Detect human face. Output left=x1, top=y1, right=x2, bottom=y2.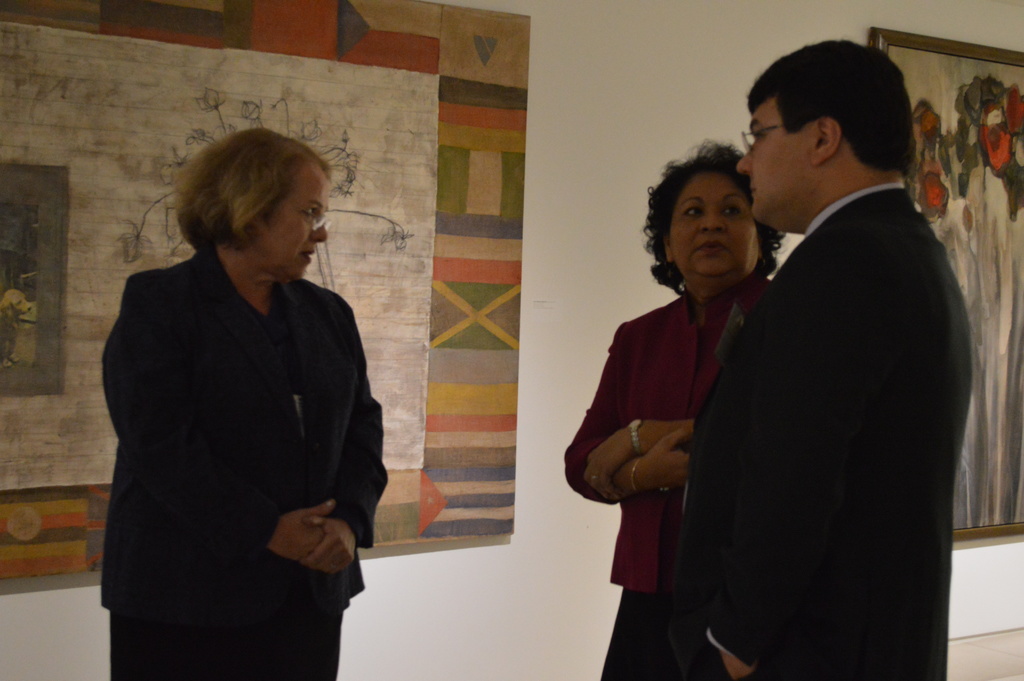
left=738, top=91, right=817, bottom=227.
